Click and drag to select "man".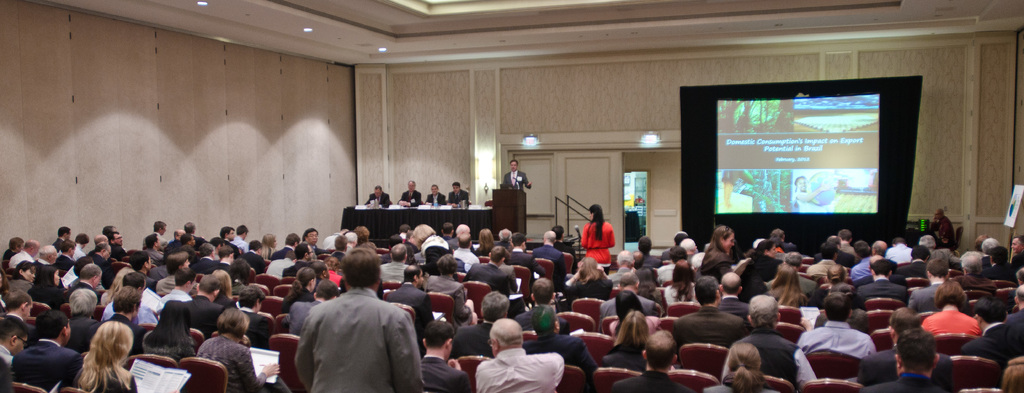
Selection: 858, 328, 948, 392.
